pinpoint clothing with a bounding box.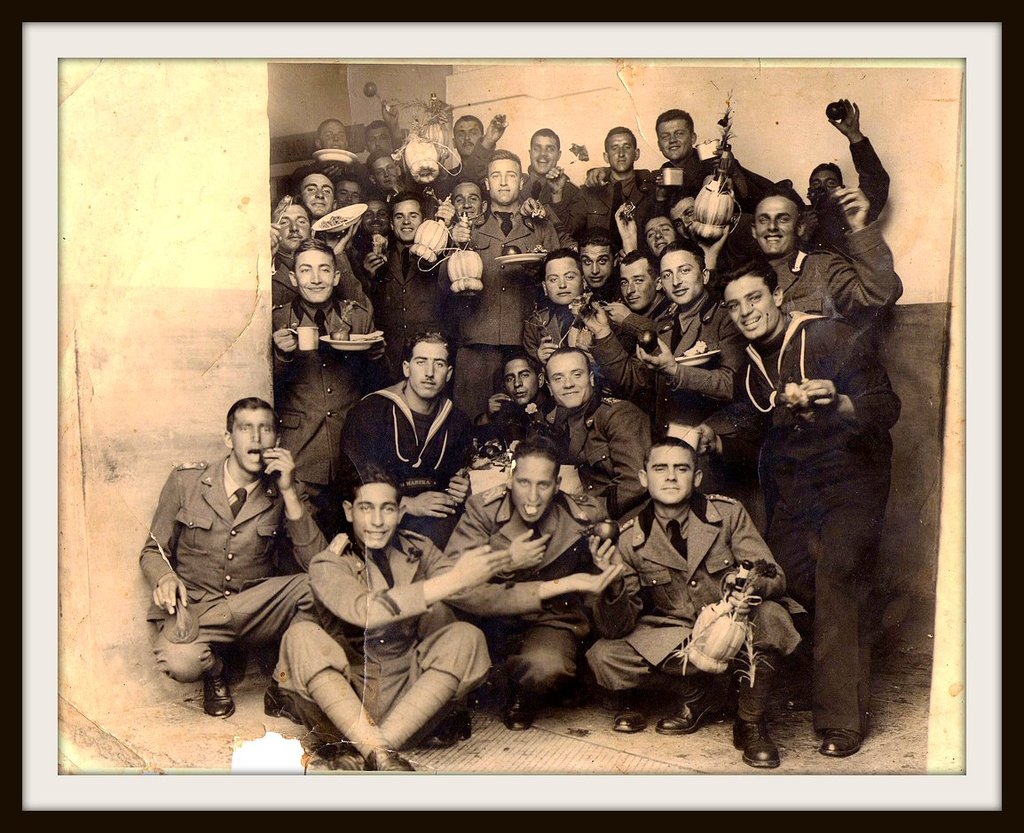
bbox=(579, 508, 801, 689).
